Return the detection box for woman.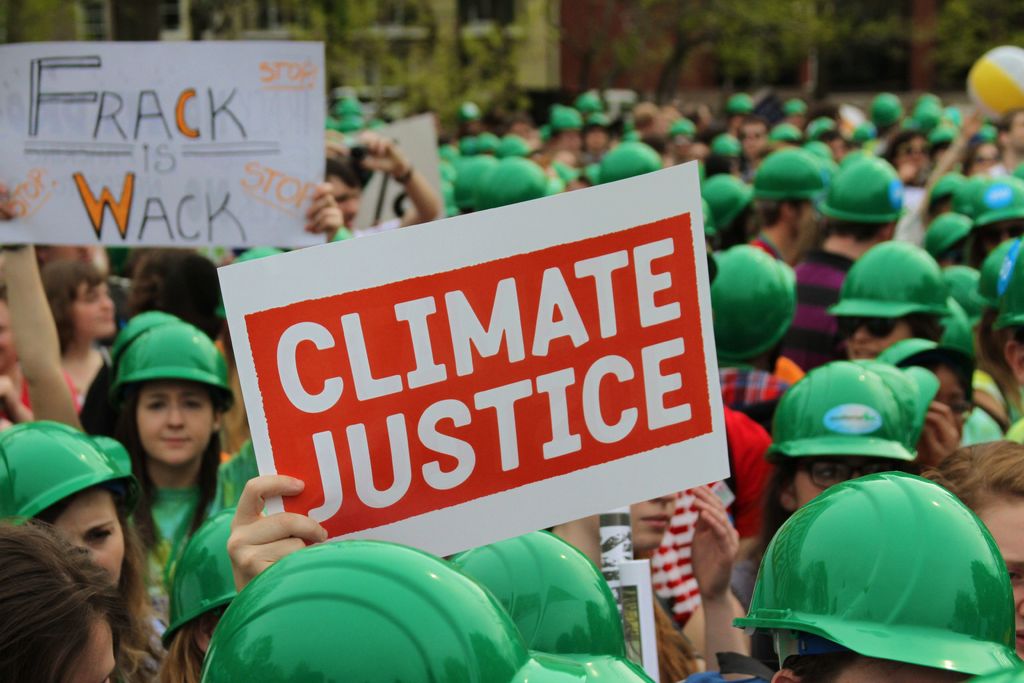
{"left": 745, "top": 354, "right": 927, "bottom": 652}.
